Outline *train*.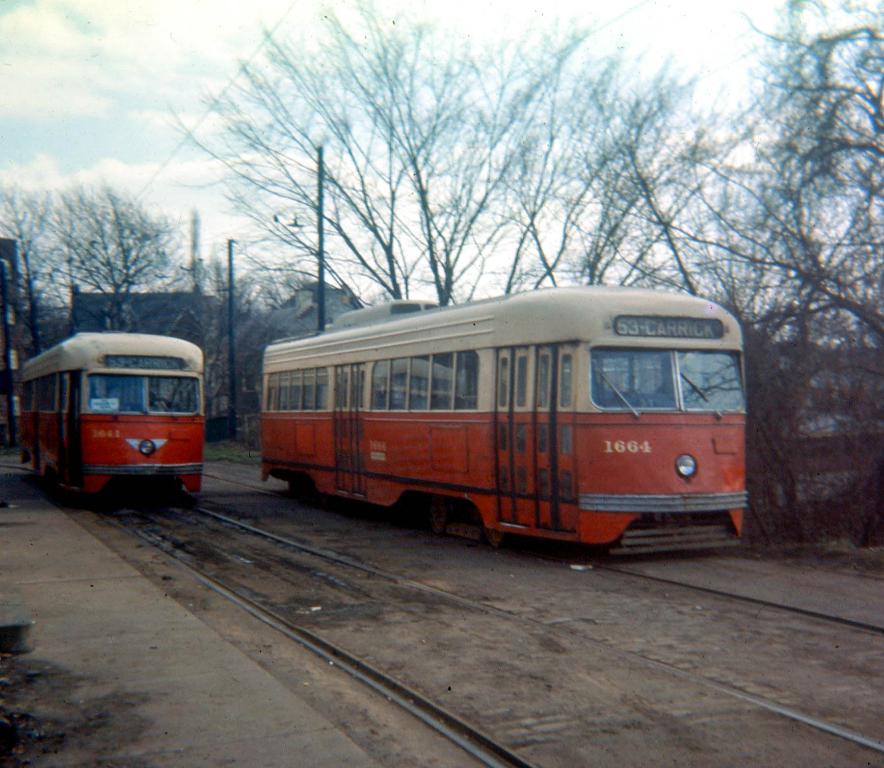
Outline: x1=260 y1=217 x2=748 y2=549.
